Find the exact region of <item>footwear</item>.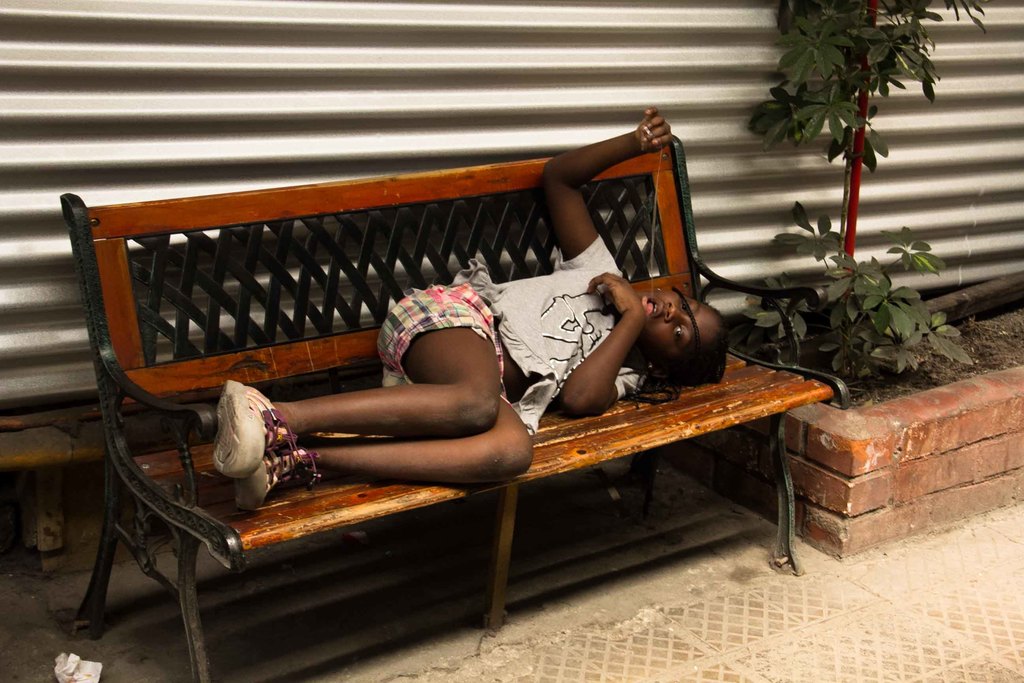
Exact region: (left=209, top=377, right=297, bottom=481).
